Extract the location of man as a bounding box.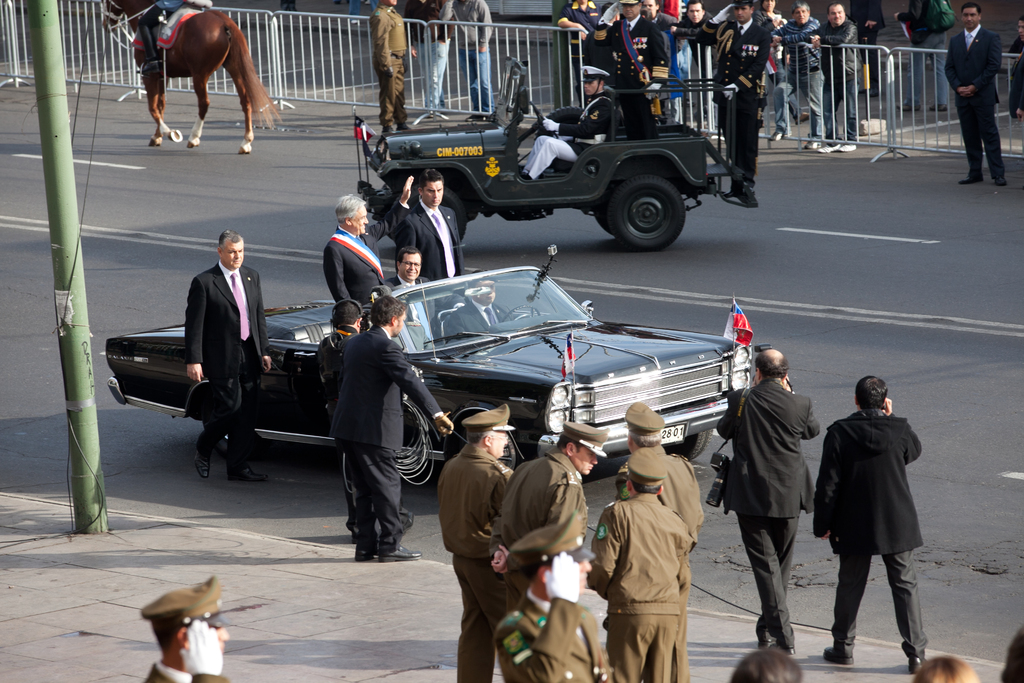
(456, 428, 508, 682).
